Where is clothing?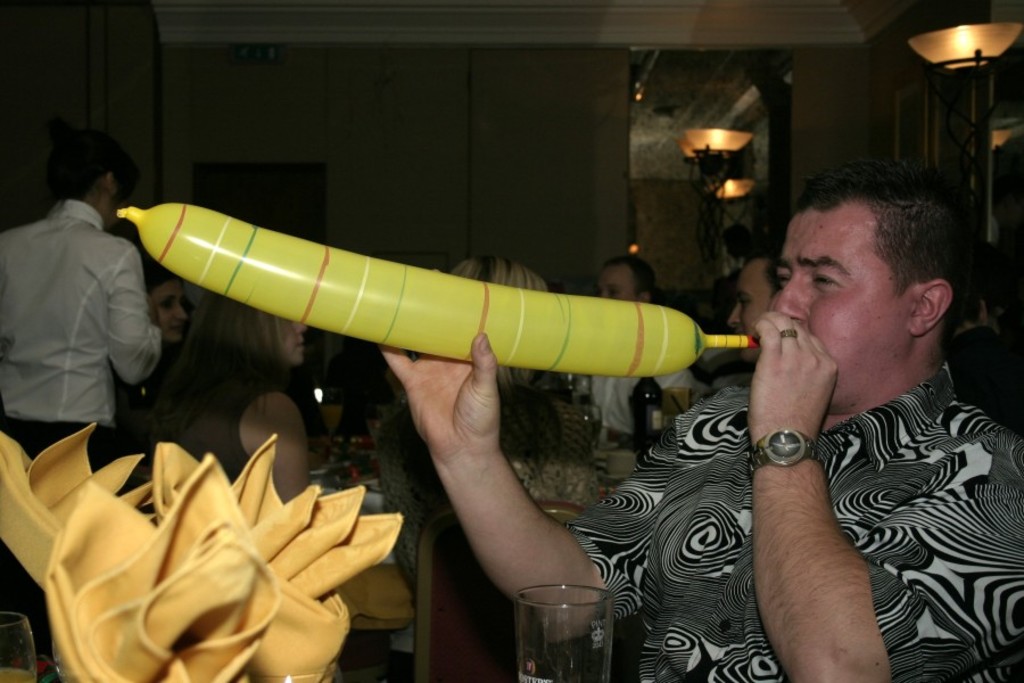
pyautogui.locateOnScreen(14, 162, 163, 455).
